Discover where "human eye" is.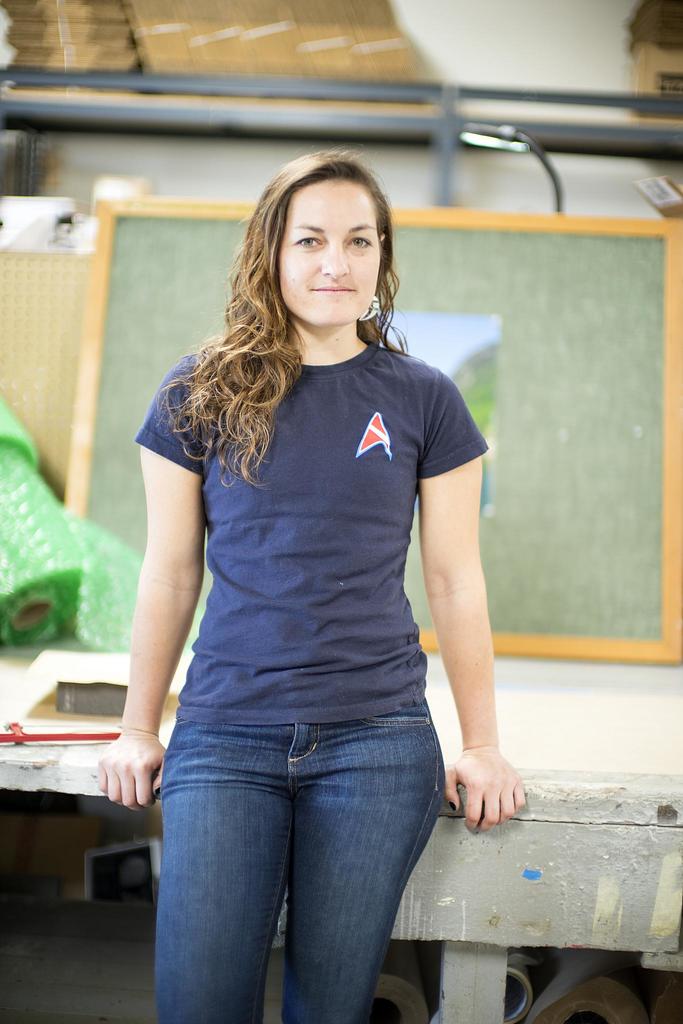
Discovered at [344, 230, 370, 252].
